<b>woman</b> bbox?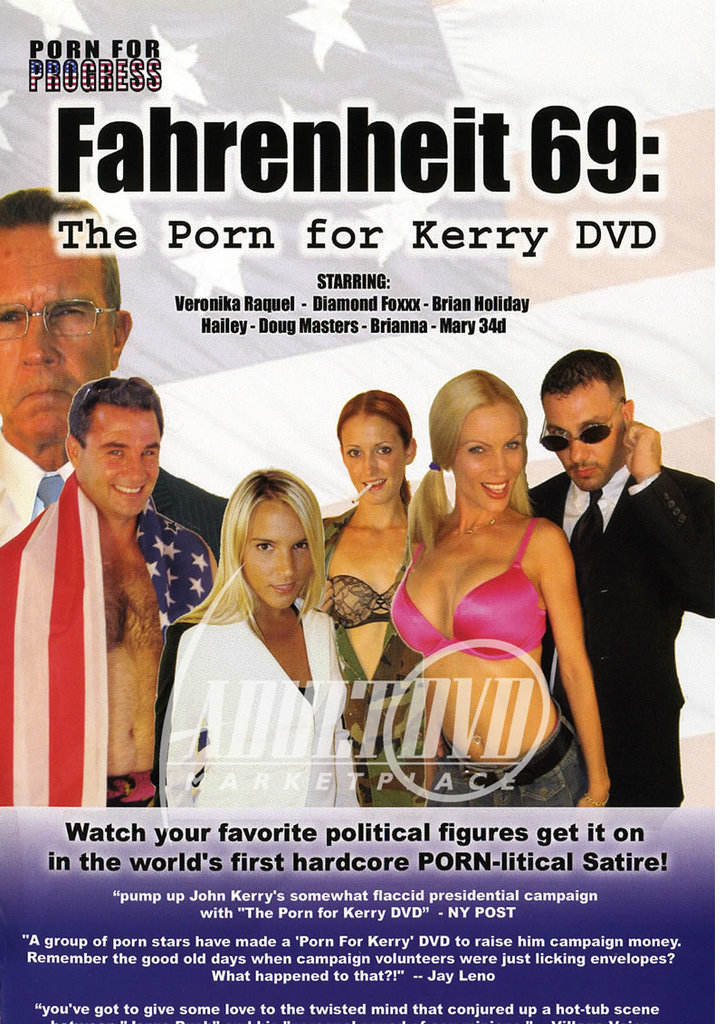
[155,469,357,810]
